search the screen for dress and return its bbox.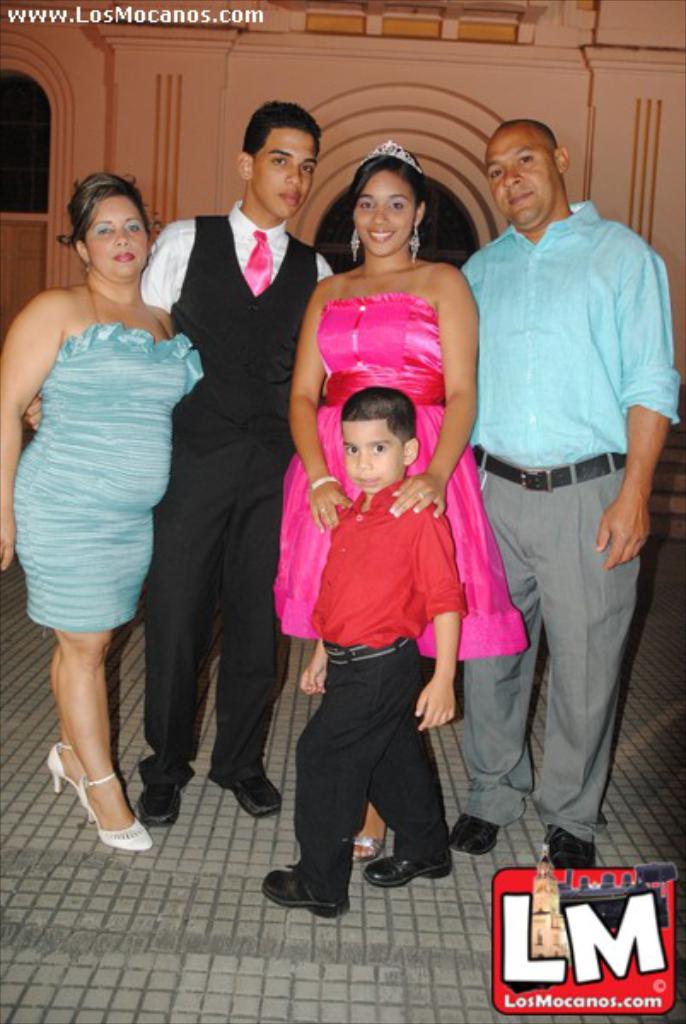
Found: [left=270, top=294, right=532, bottom=655].
